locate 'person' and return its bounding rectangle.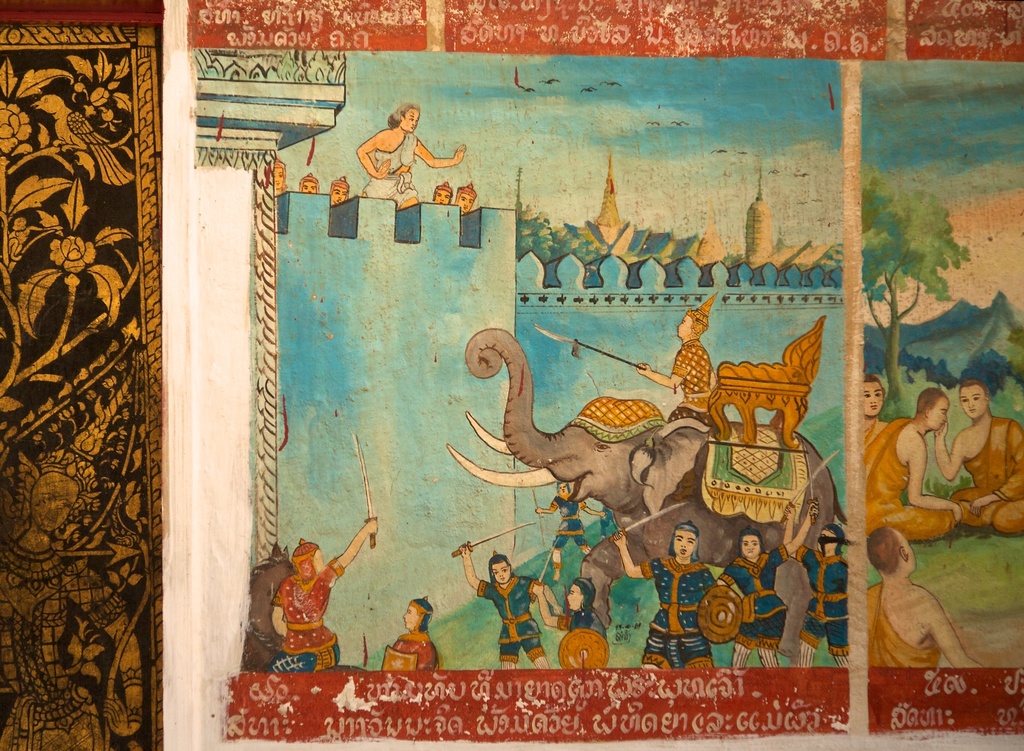
{"x1": 456, "y1": 534, "x2": 561, "y2": 675}.
